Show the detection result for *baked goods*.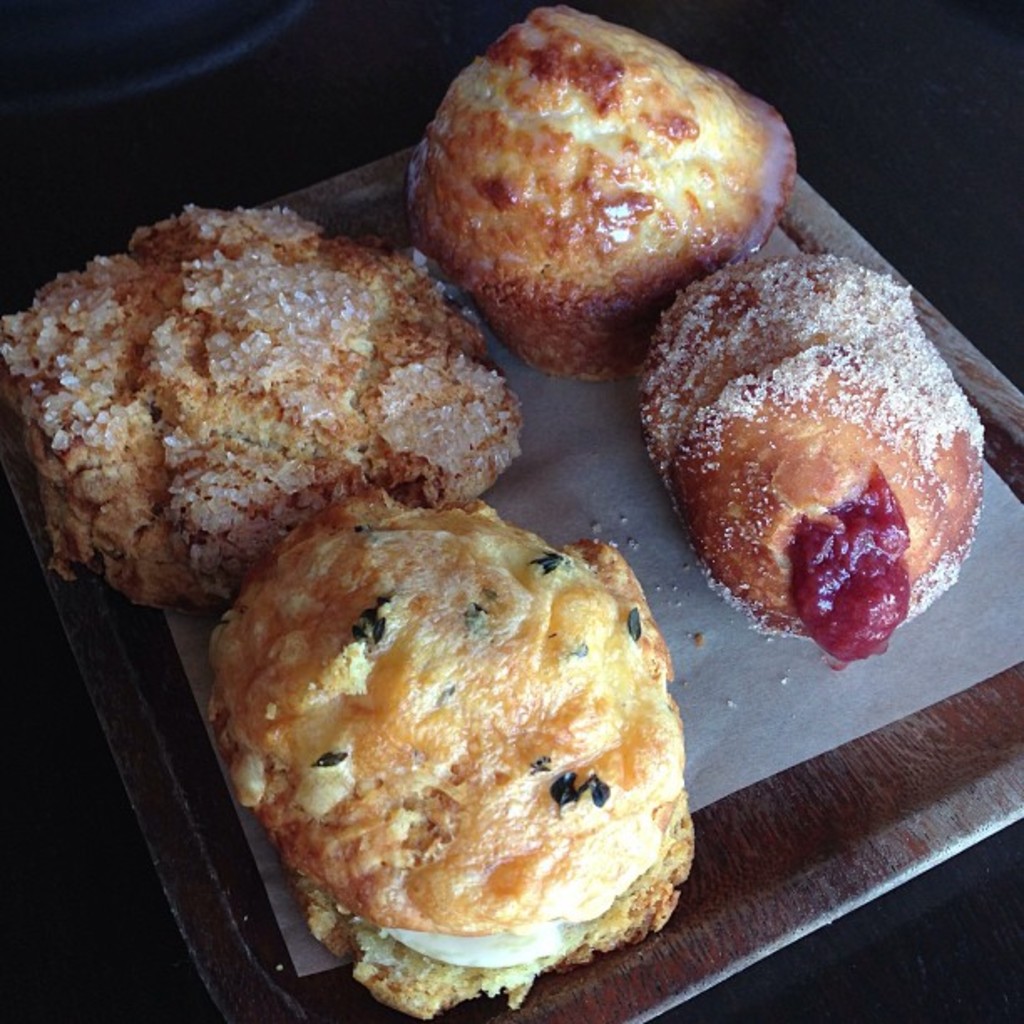
box=[17, 223, 507, 599].
